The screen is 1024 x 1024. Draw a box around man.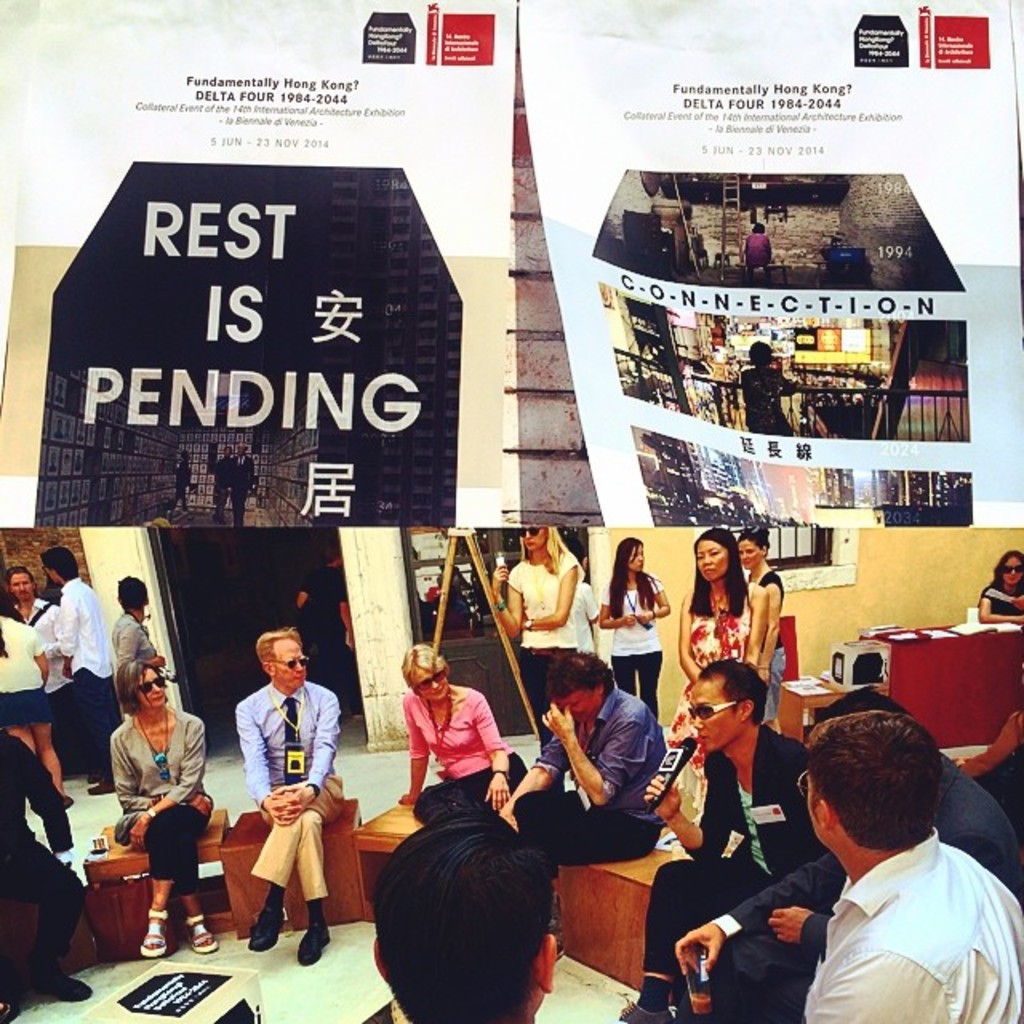
<bbox>227, 438, 256, 526</bbox>.
